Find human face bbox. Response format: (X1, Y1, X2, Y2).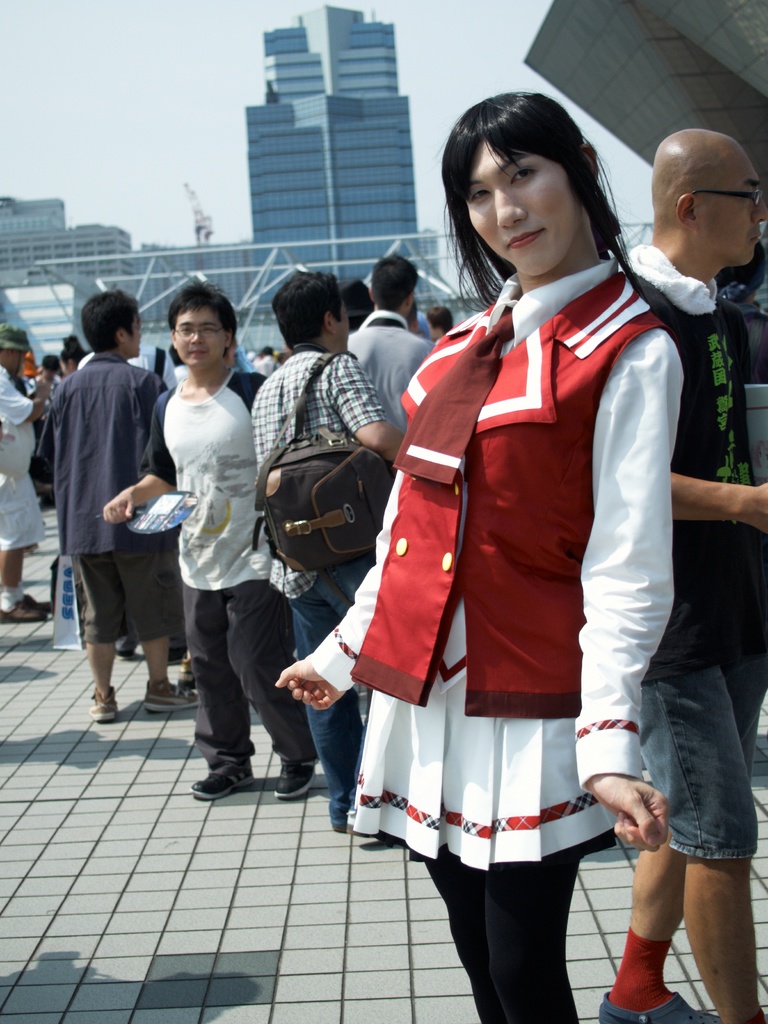
(465, 135, 584, 276).
